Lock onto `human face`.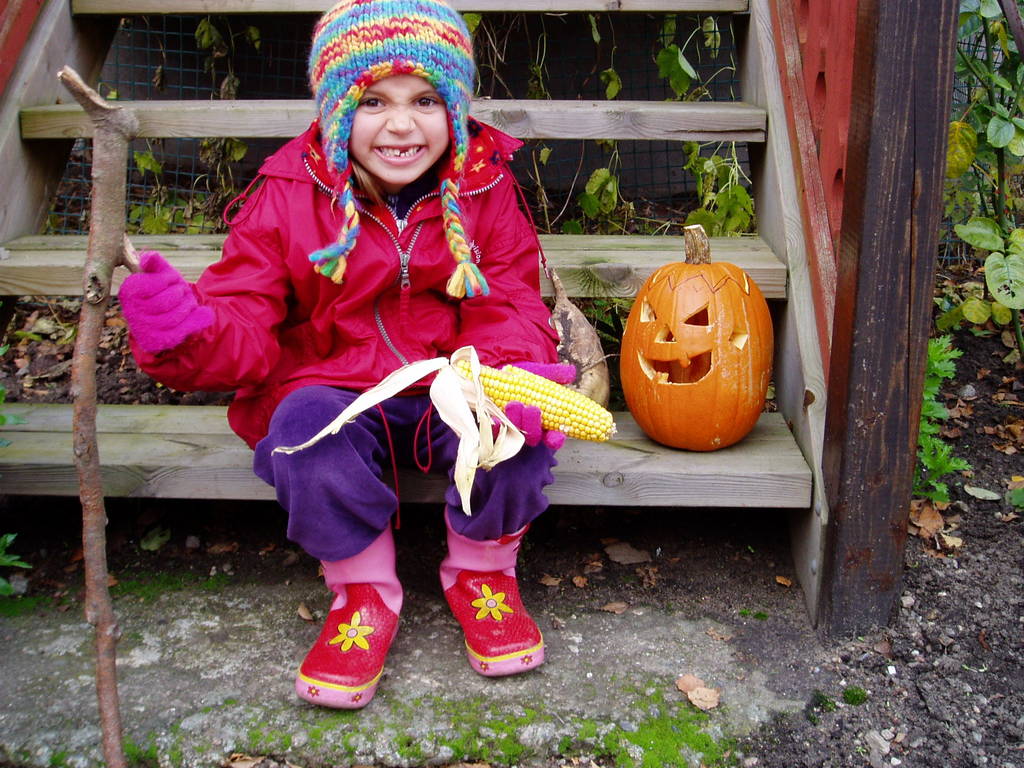
Locked: box=[351, 77, 449, 182].
